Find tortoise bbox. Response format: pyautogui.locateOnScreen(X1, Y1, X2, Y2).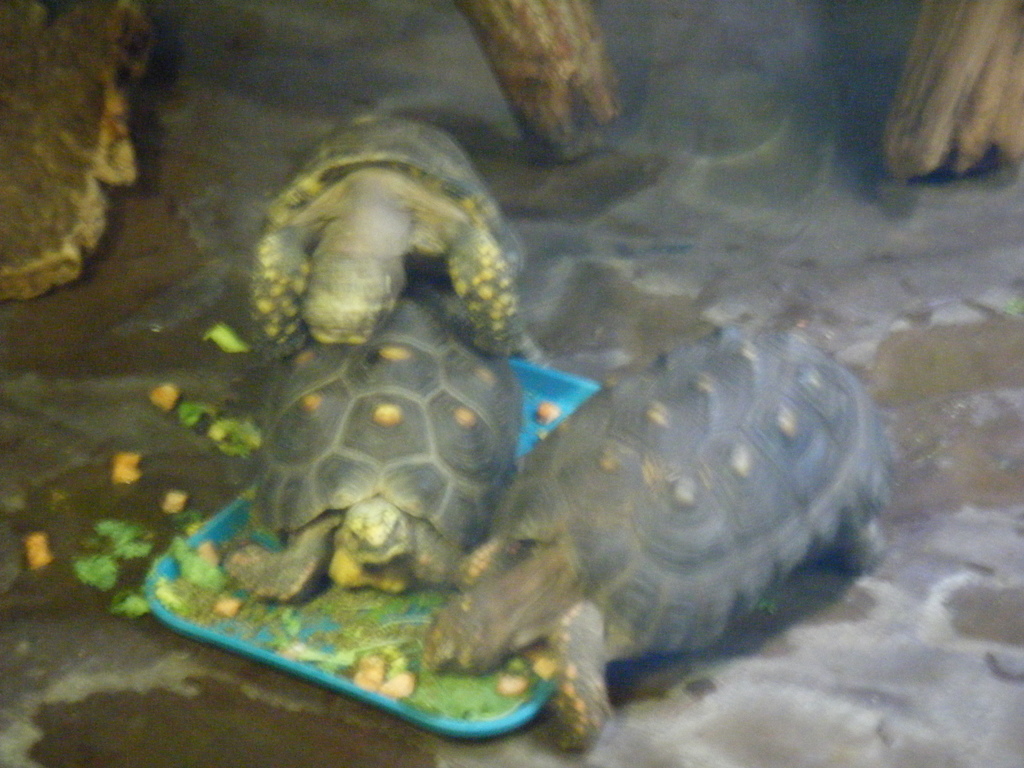
pyautogui.locateOnScreen(111, 109, 532, 355).
